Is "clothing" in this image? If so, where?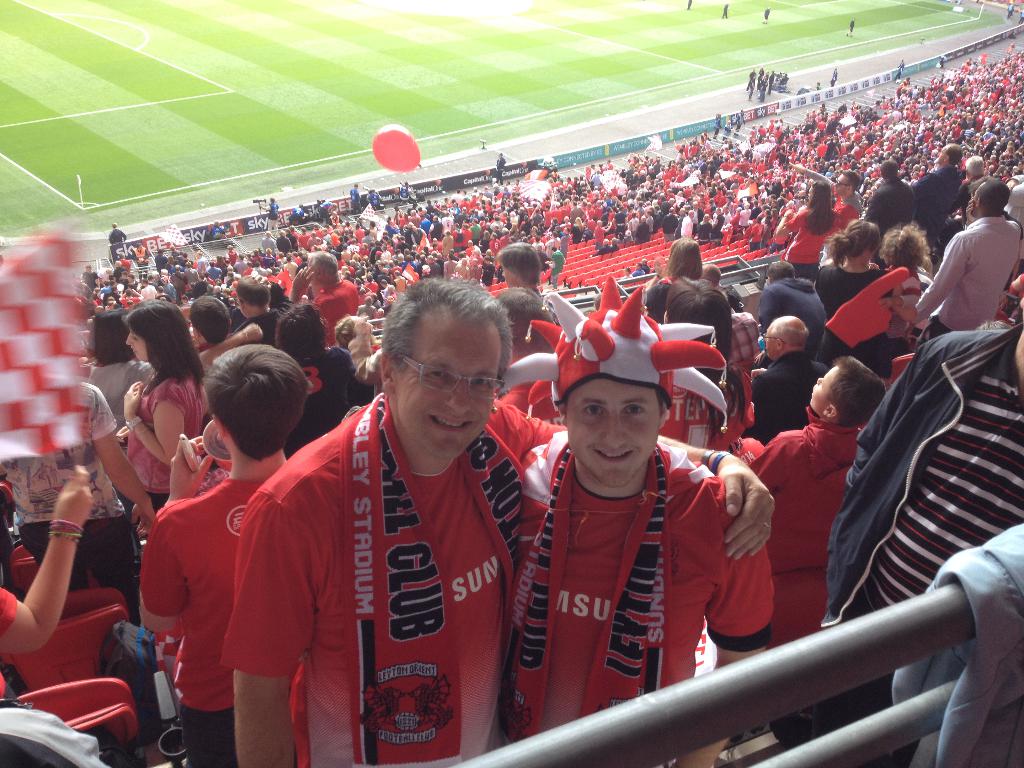
Yes, at <region>266, 200, 280, 233</region>.
